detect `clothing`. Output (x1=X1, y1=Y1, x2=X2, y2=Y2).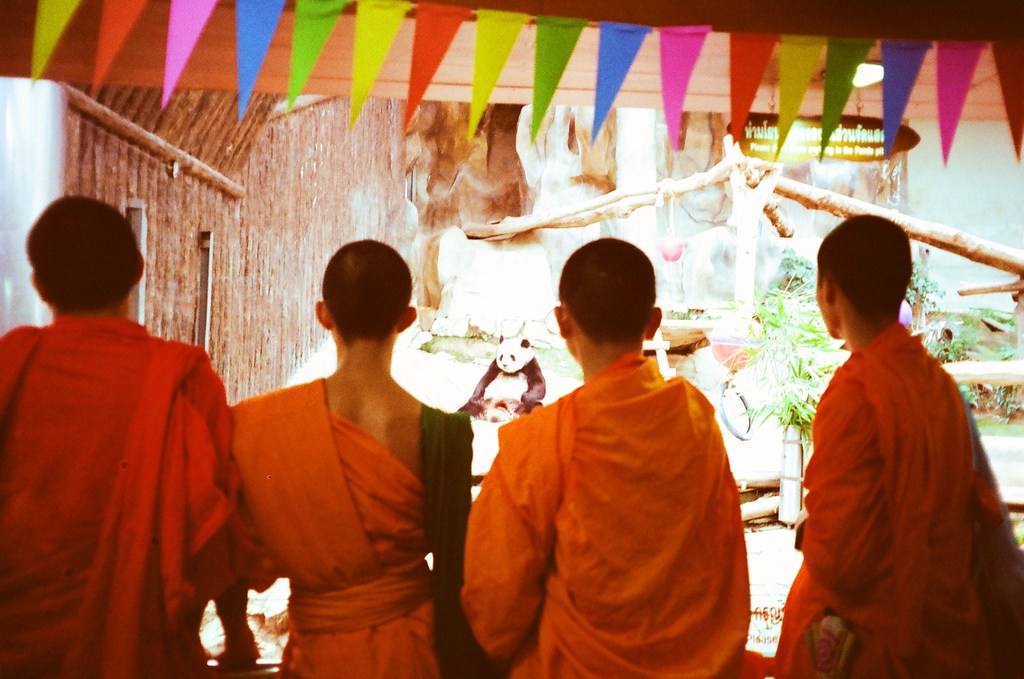
(x1=457, y1=347, x2=752, y2=678).
